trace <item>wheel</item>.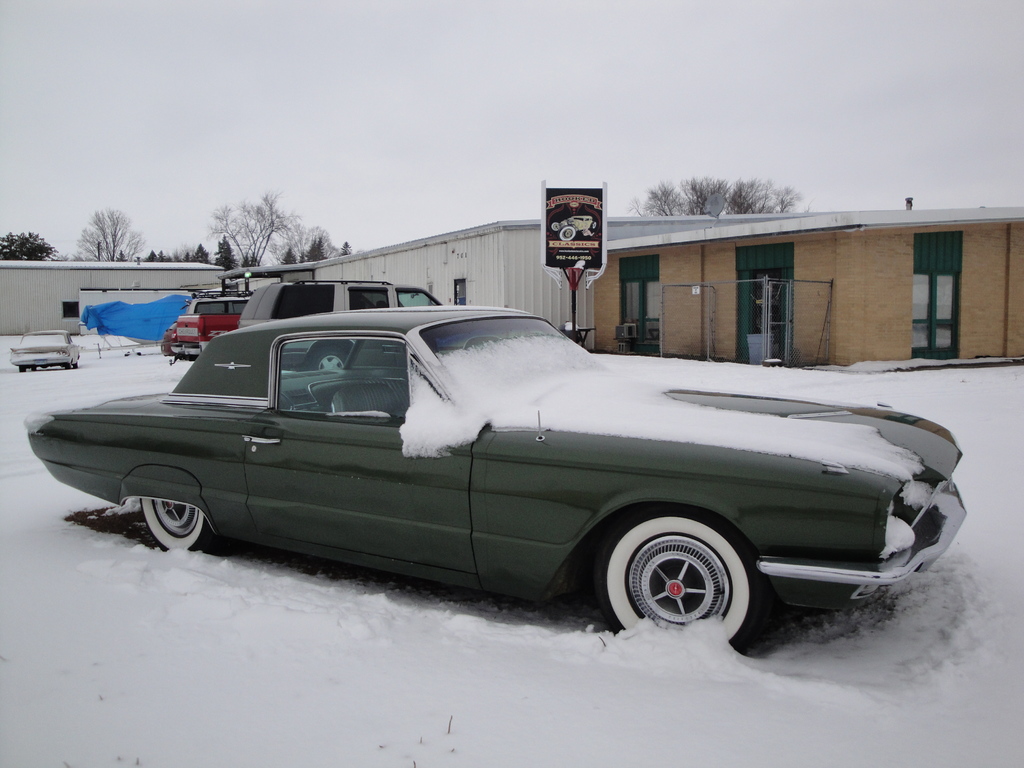
Traced to pyautogui.locateOnScreen(584, 502, 764, 643).
